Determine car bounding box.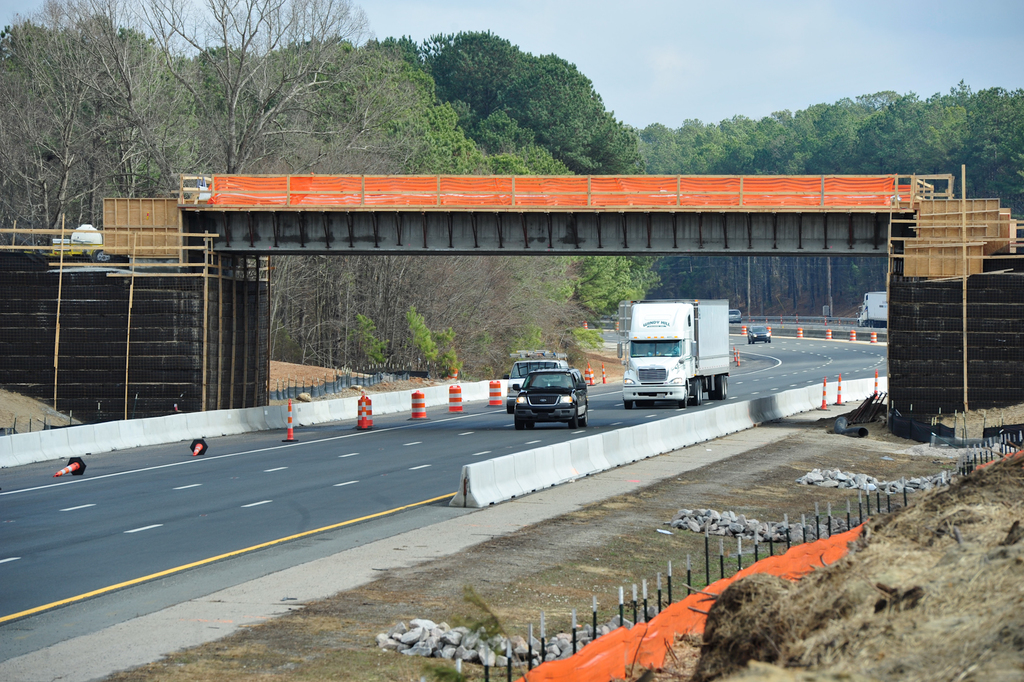
Determined: 747,325,771,344.
